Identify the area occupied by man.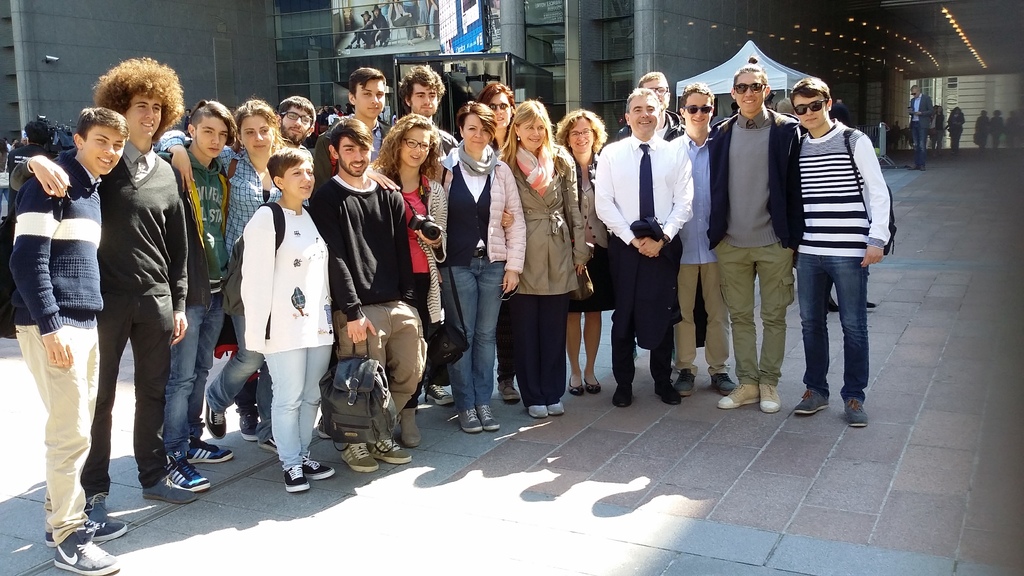
Area: <box>399,55,461,155</box>.
